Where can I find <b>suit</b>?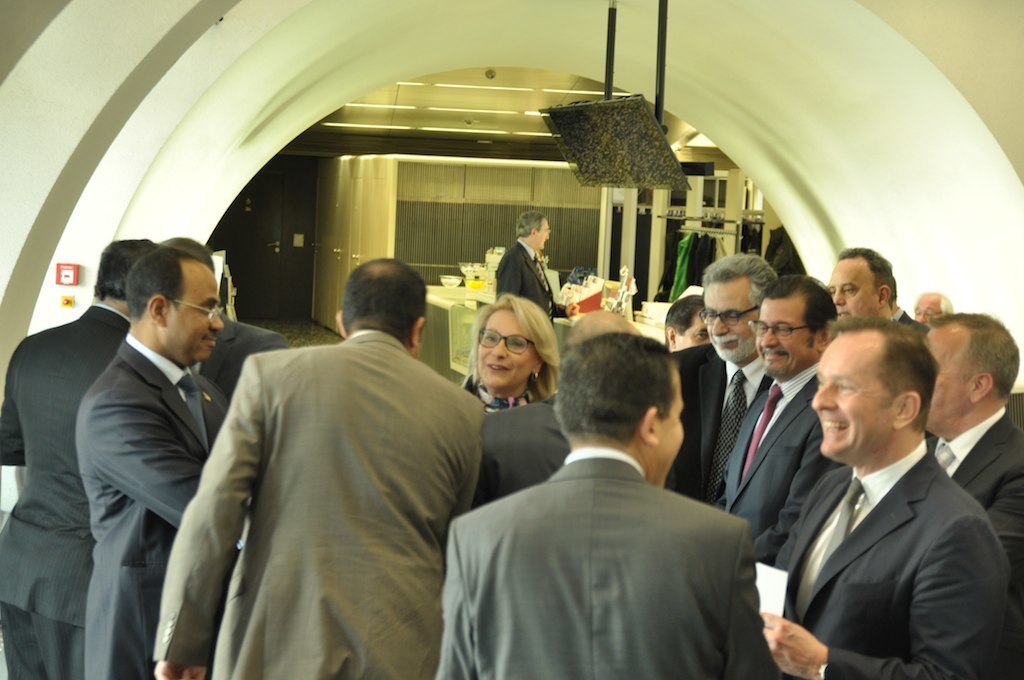
You can find it at select_region(0, 302, 140, 679).
